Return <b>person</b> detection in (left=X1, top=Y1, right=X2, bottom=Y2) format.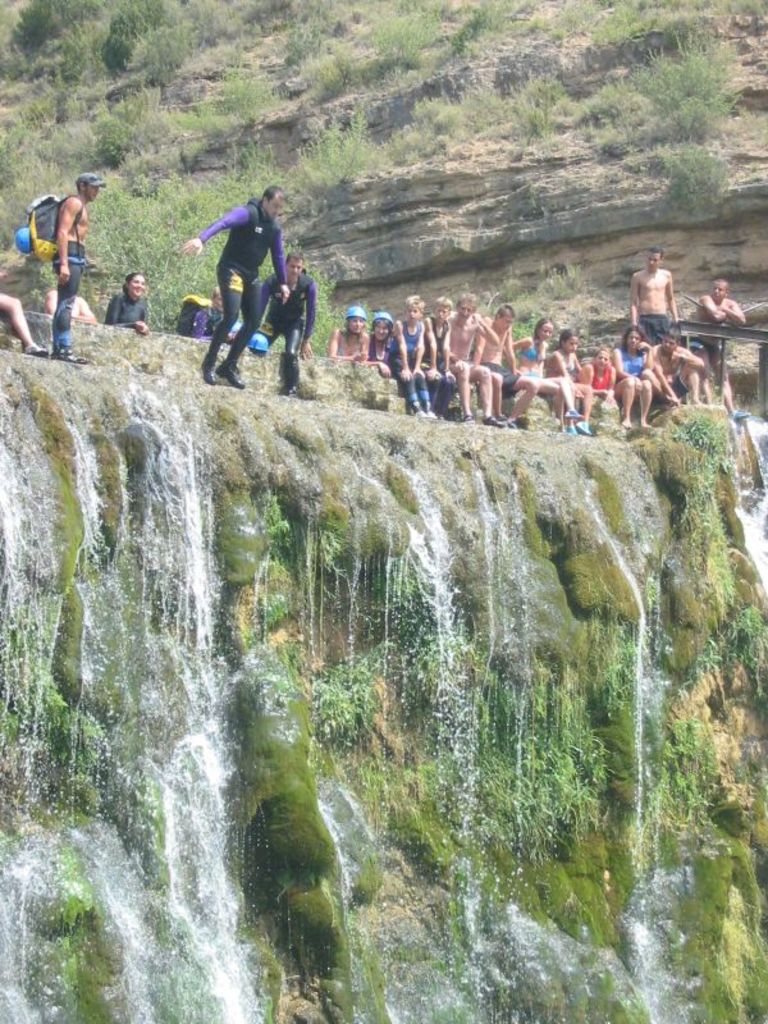
(left=470, top=301, right=541, bottom=419).
